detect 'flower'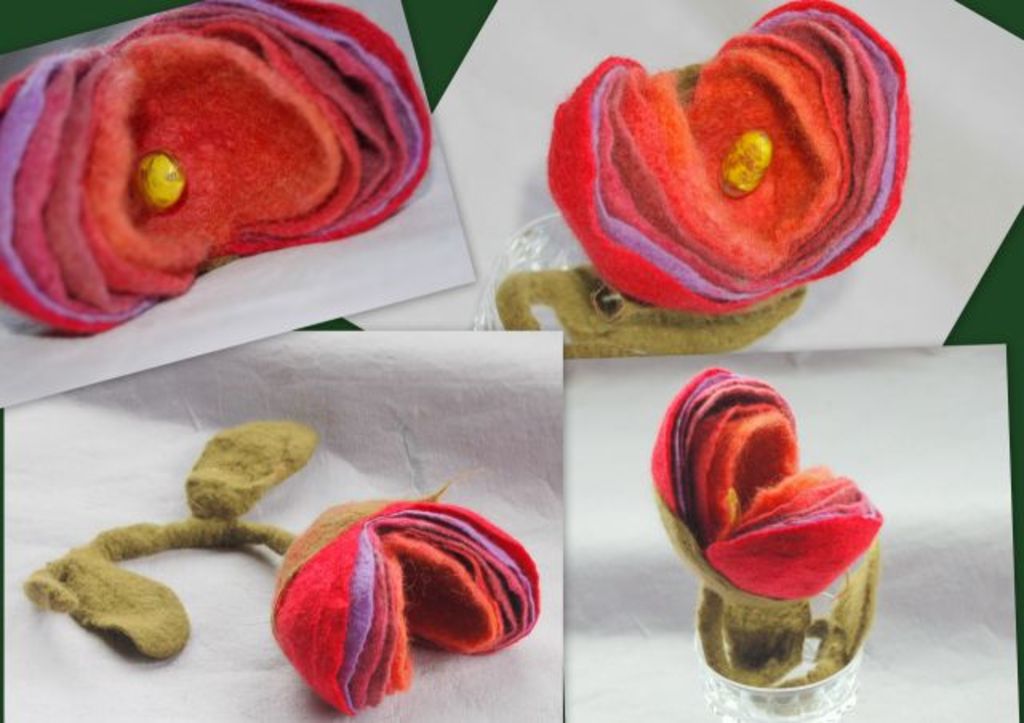
region(267, 494, 539, 717)
